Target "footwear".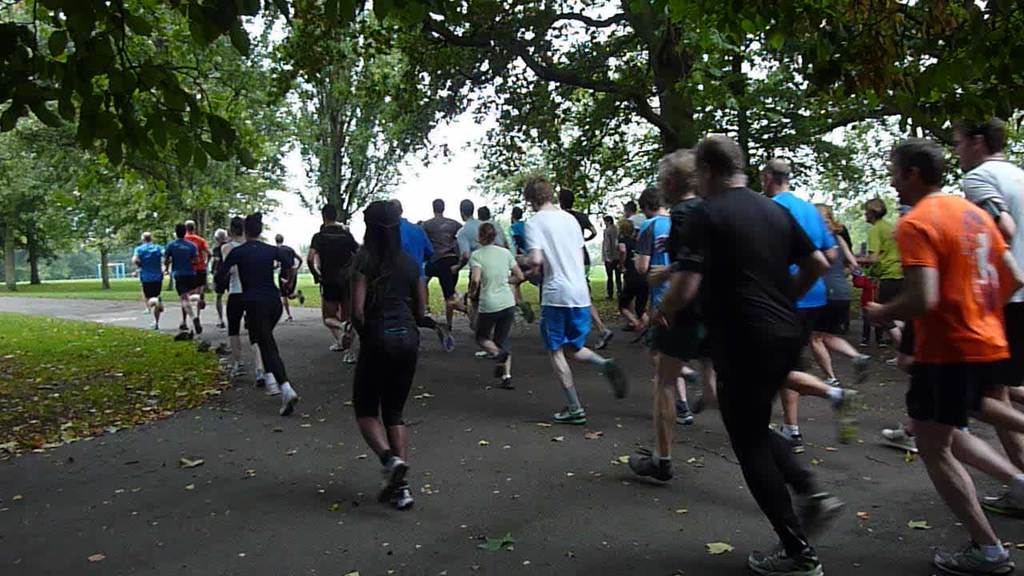
Target region: rect(744, 538, 818, 573).
